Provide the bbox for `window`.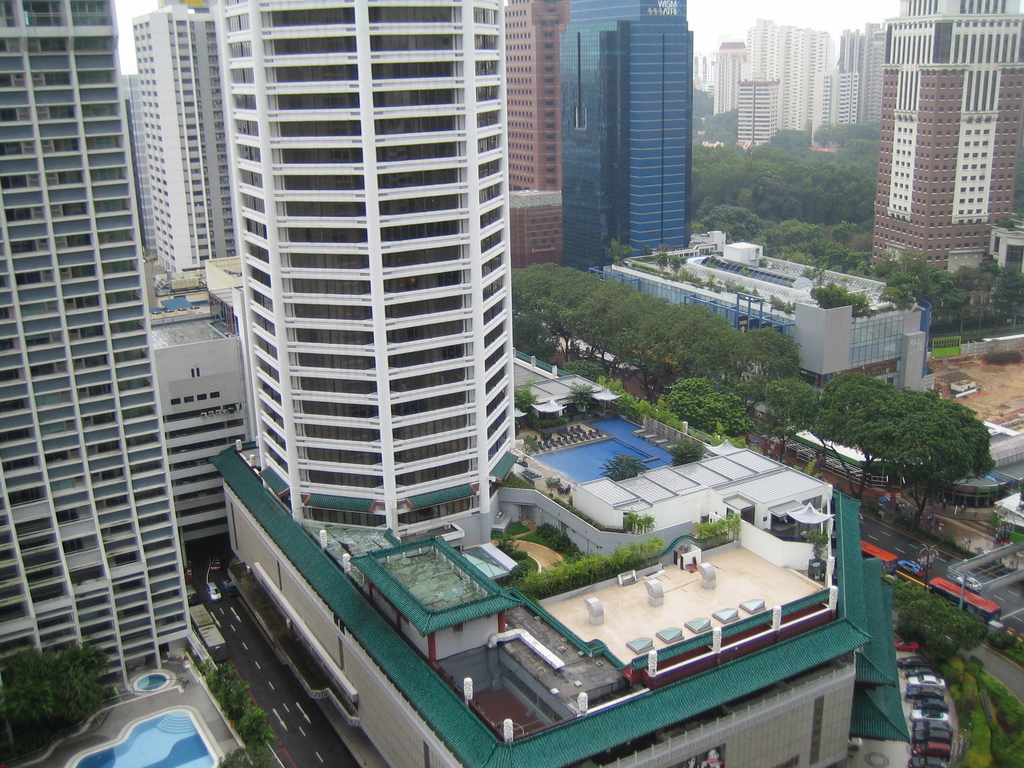
x1=161 y1=404 x2=239 y2=426.
